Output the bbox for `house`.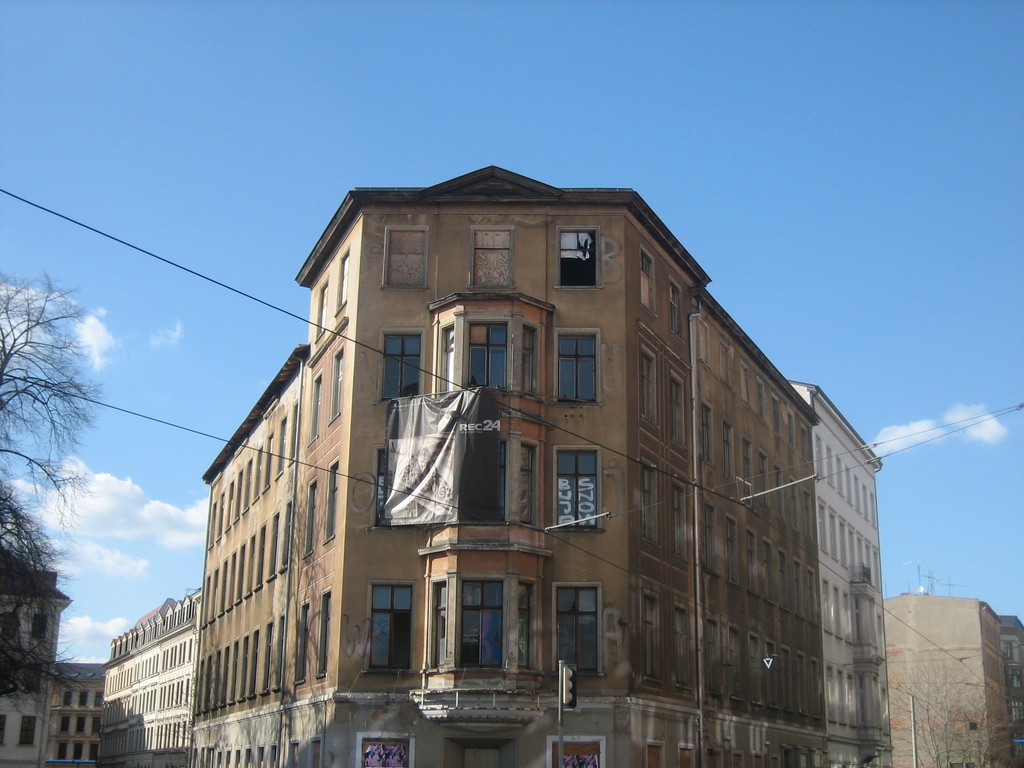
<box>866,584,1009,767</box>.
